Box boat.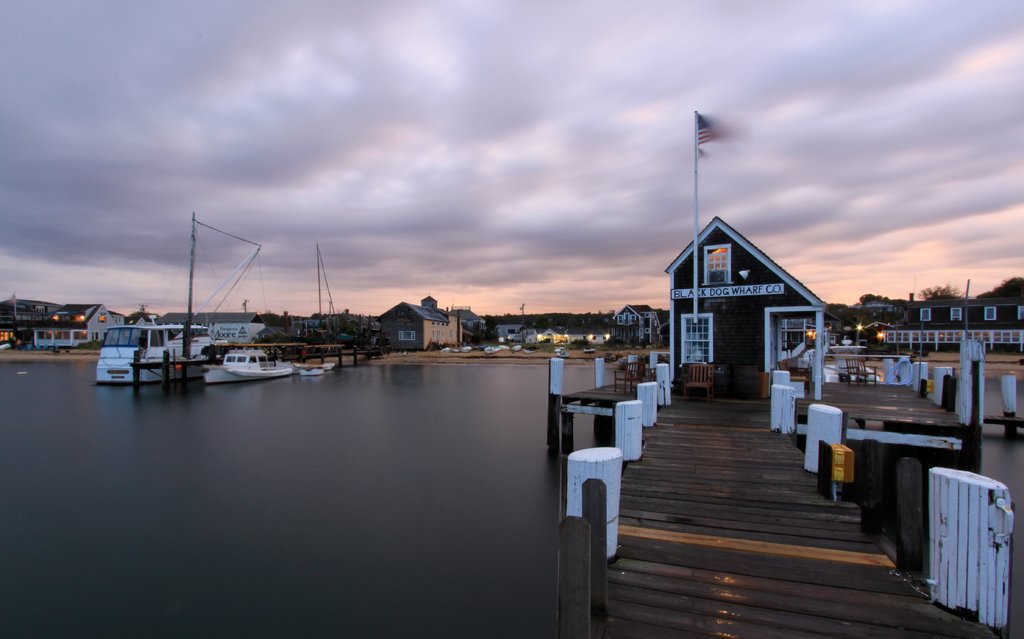
<bbox>294, 363, 324, 376</bbox>.
